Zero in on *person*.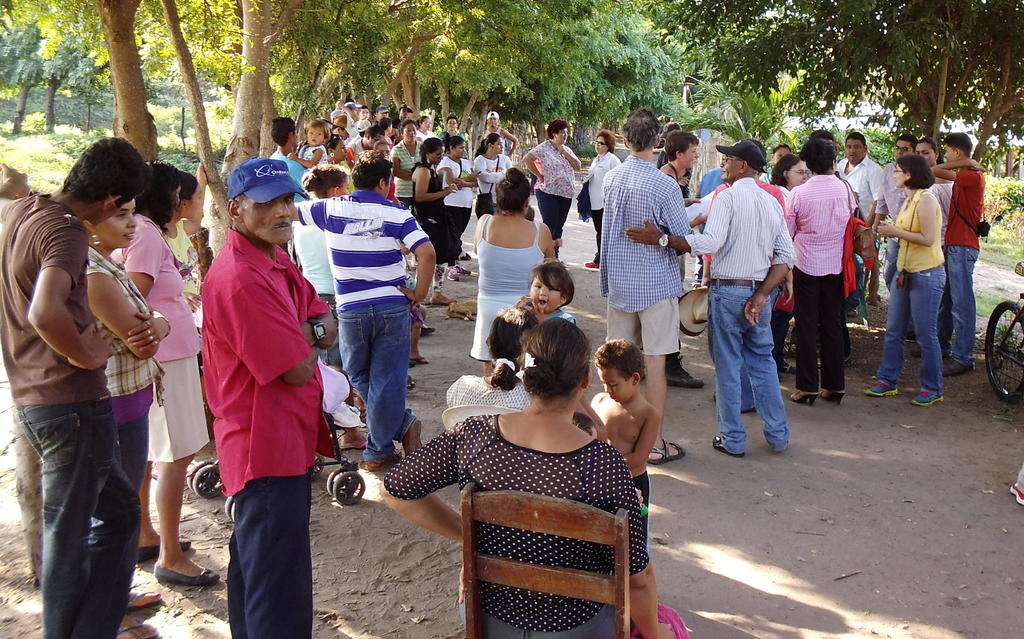
Zeroed in: <box>582,133,621,280</box>.
